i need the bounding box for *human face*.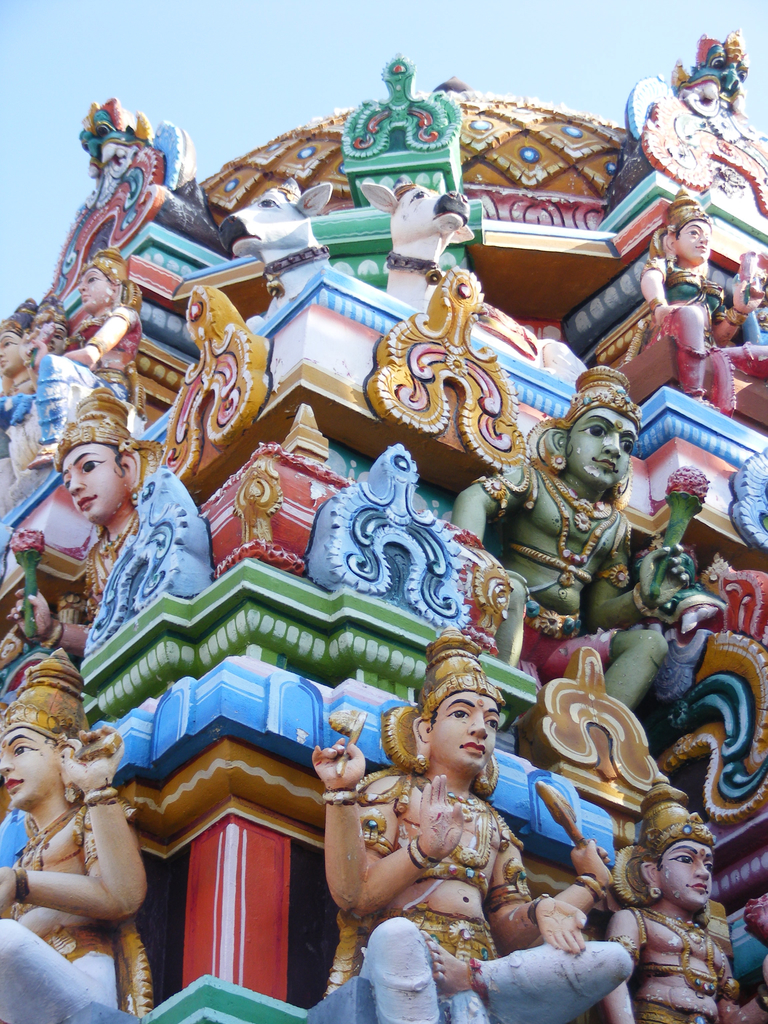
Here it is: x1=671, y1=218, x2=717, y2=271.
